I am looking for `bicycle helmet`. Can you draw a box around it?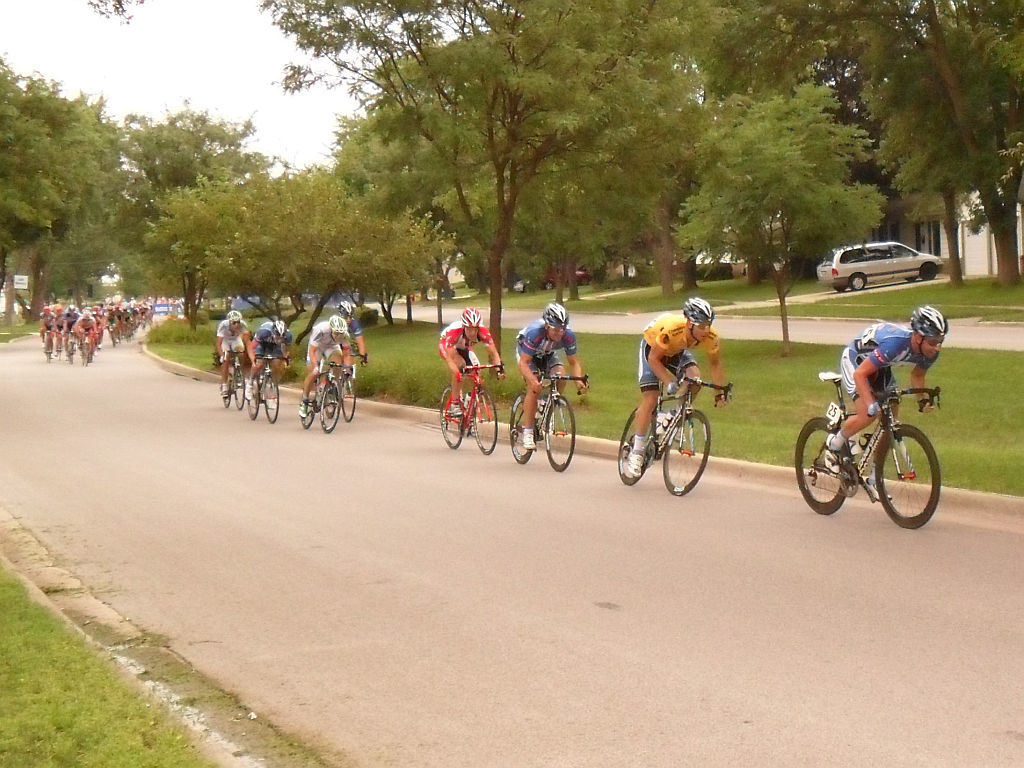
Sure, the bounding box is BBox(227, 309, 243, 320).
